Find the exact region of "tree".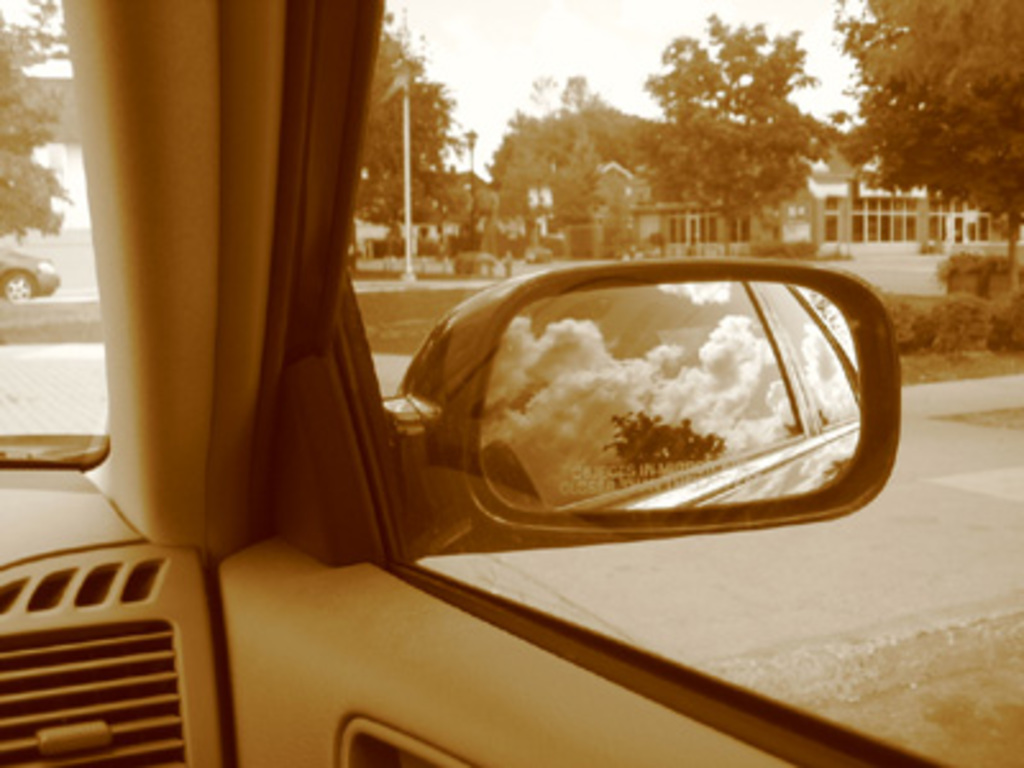
Exact region: locate(0, 0, 92, 266).
